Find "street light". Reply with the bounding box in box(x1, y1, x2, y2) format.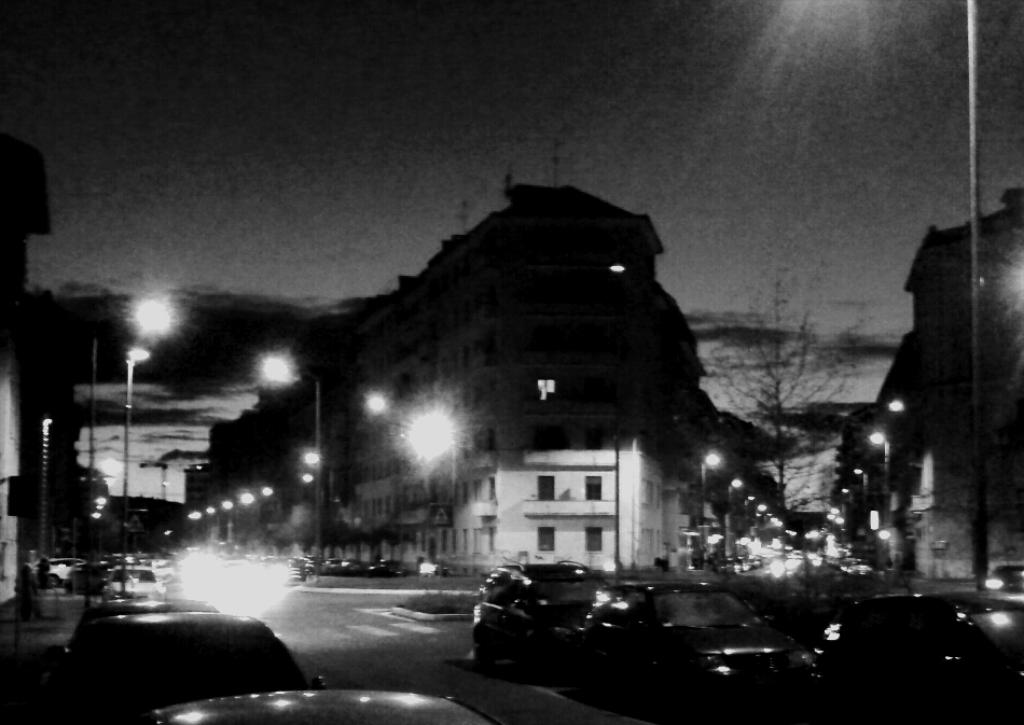
box(114, 285, 180, 607).
